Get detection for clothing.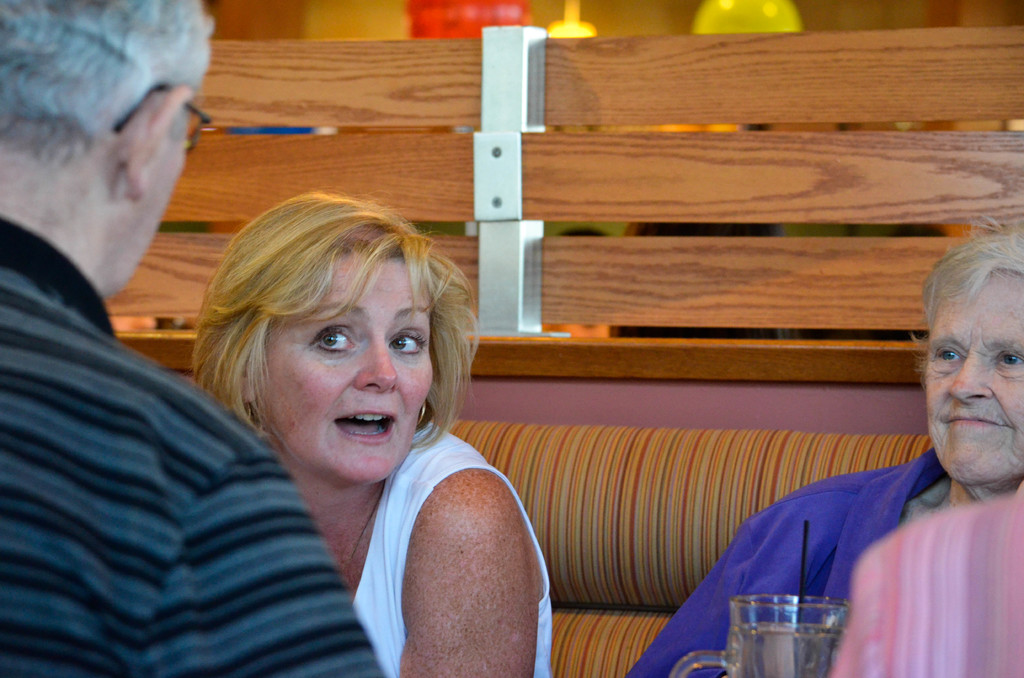
Detection: crop(623, 445, 948, 677).
